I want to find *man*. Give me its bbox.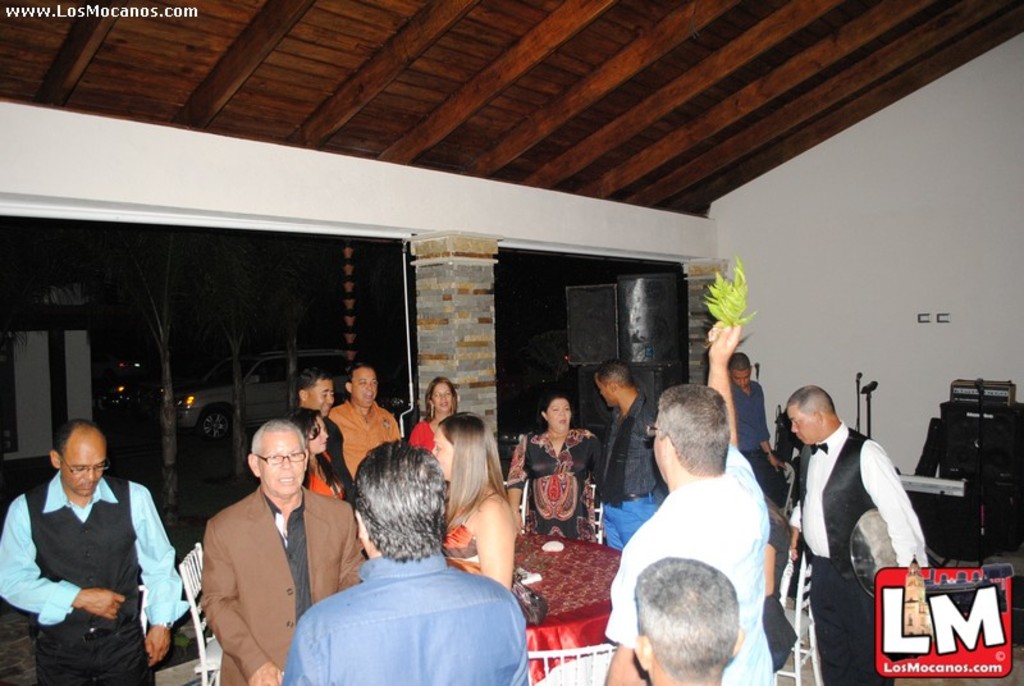
x1=0, y1=425, x2=195, y2=685.
